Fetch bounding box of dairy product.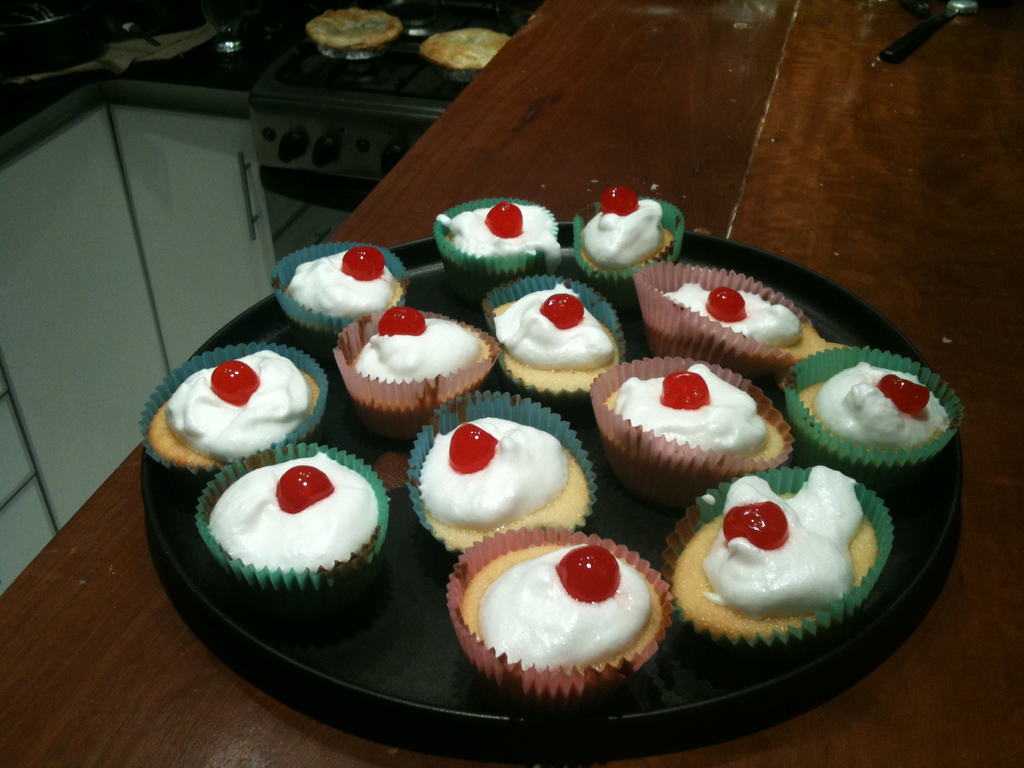
Bbox: BBox(342, 300, 492, 384).
